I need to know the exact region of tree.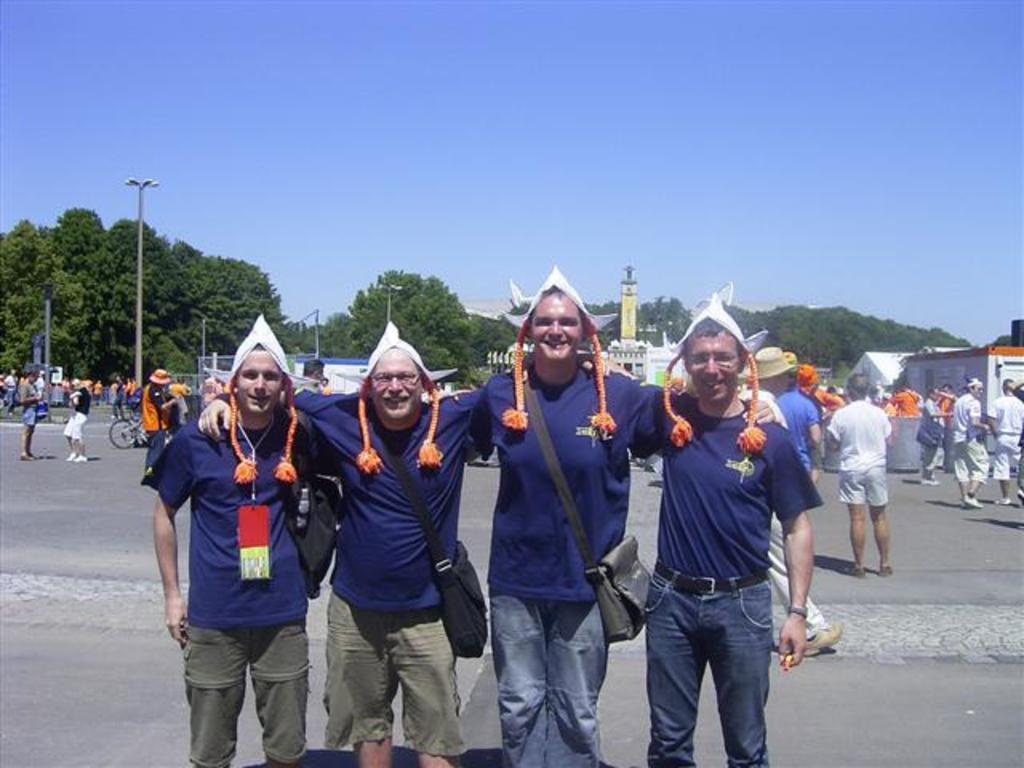
Region: select_region(293, 312, 354, 365).
